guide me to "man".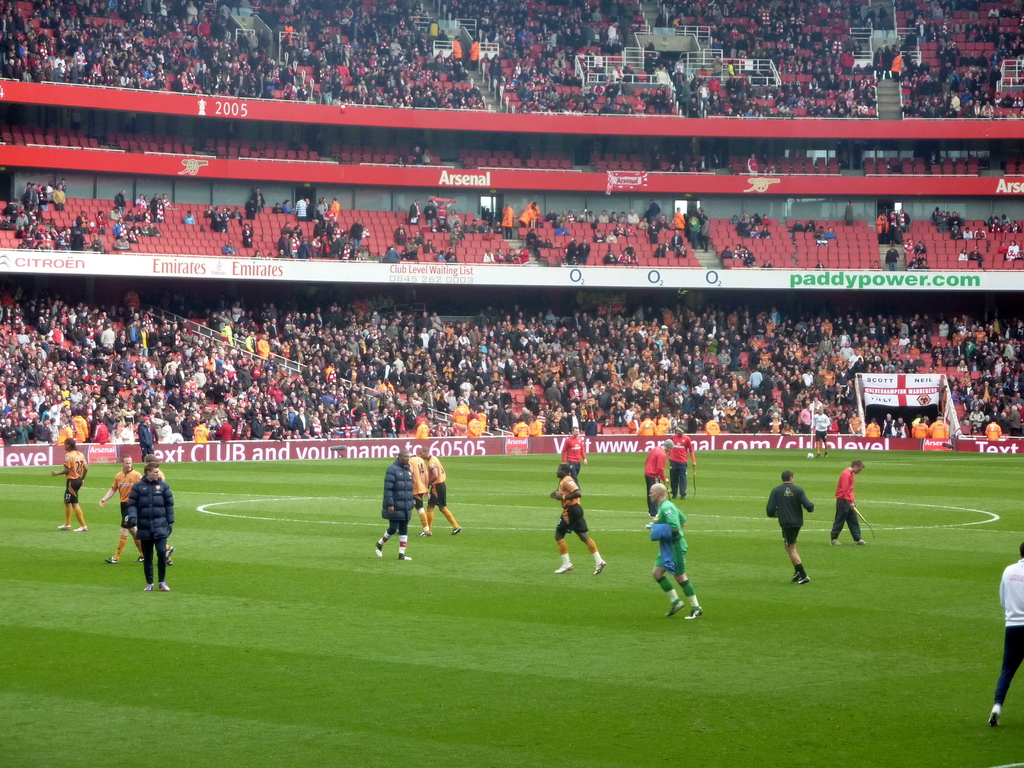
Guidance: <box>645,199,661,224</box>.
